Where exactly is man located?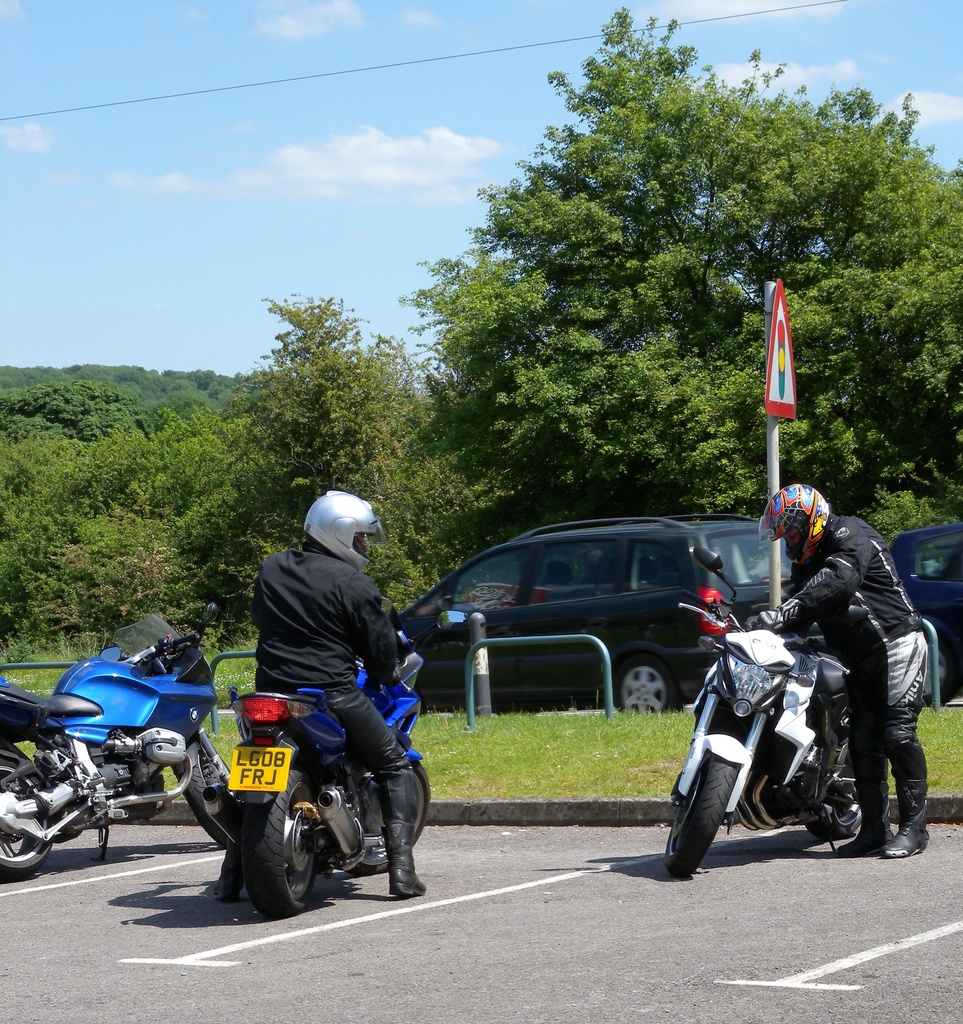
Its bounding box is bbox=[759, 484, 939, 870].
